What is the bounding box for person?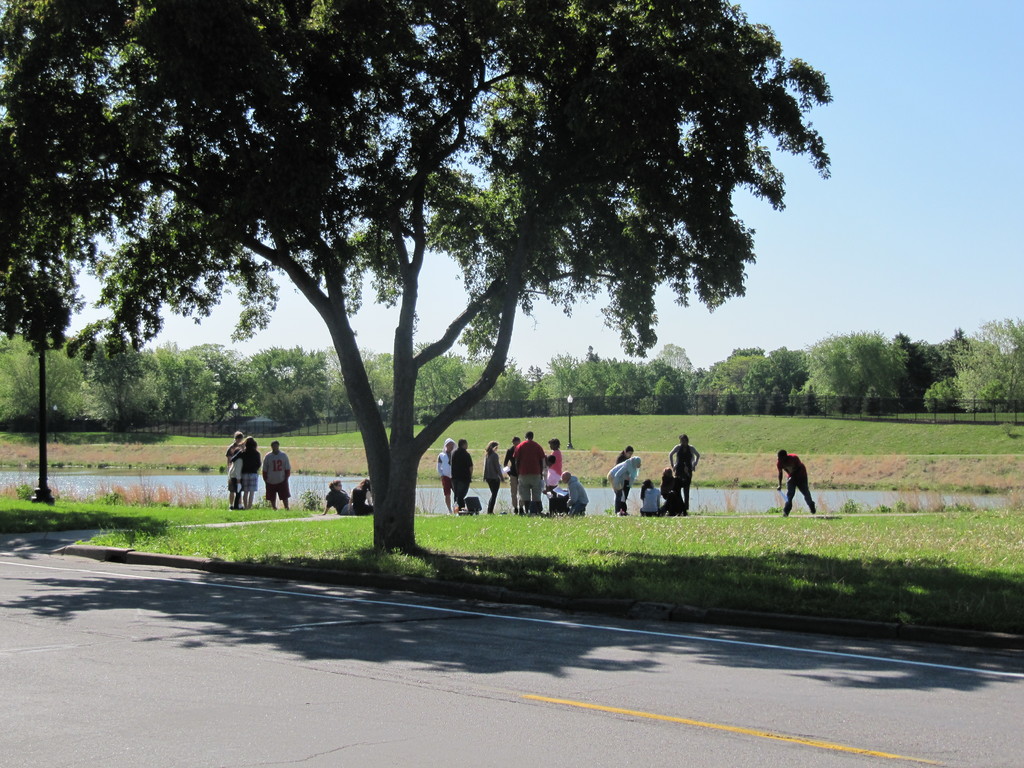
(x1=482, y1=443, x2=508, y2=513).
